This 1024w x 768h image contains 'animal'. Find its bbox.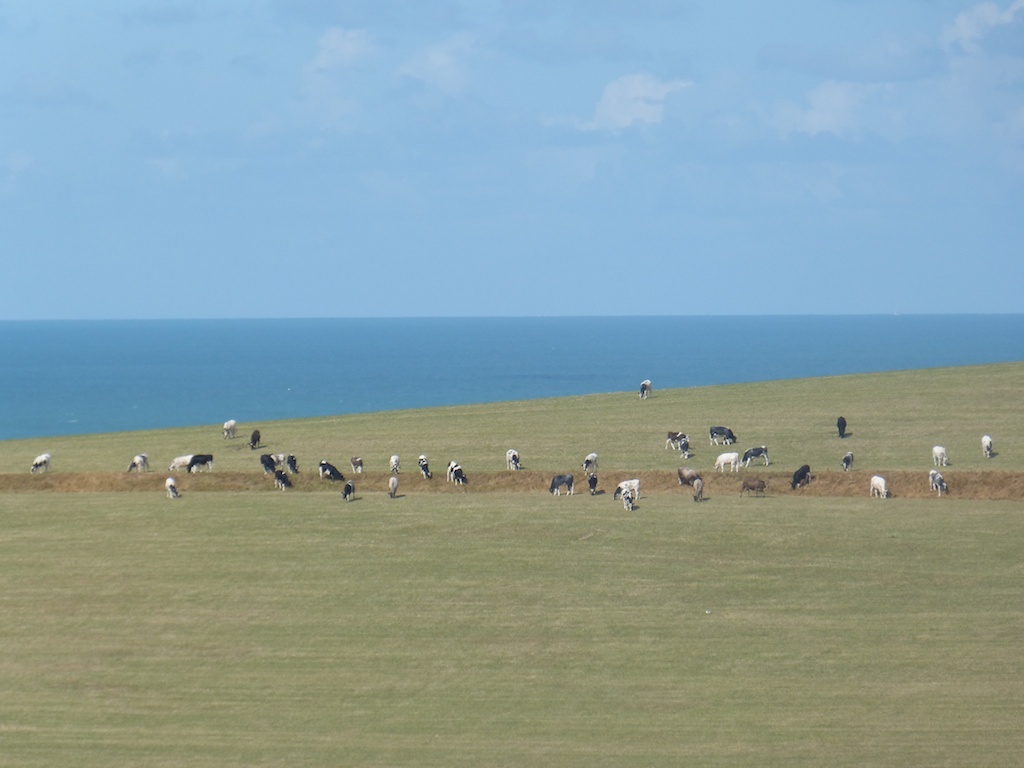
select_region(577, 457, 595, 478).
